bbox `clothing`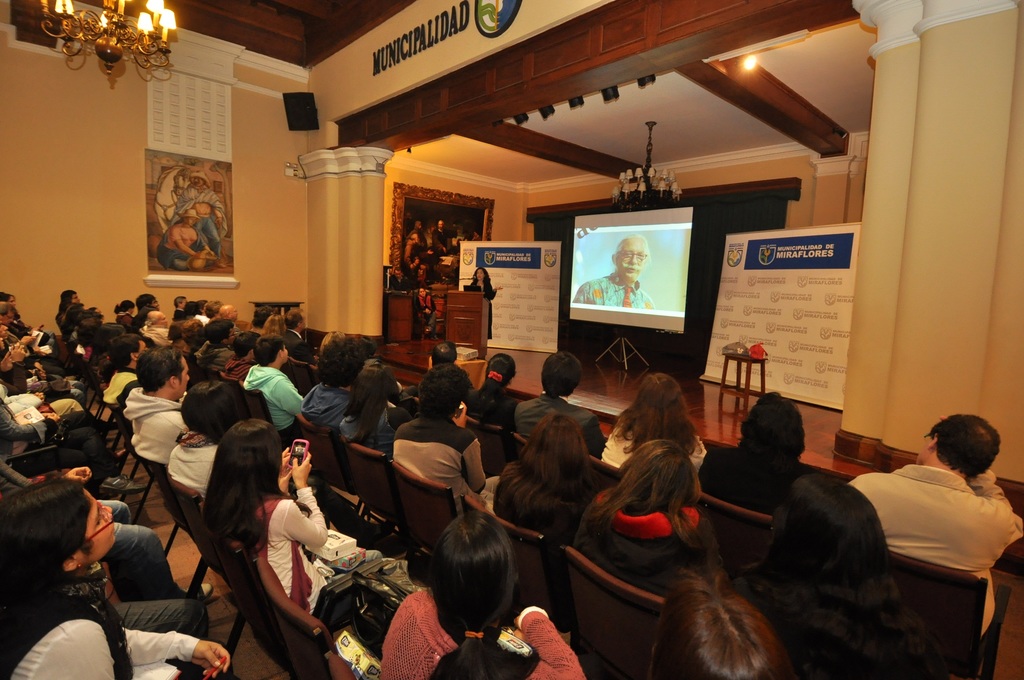
(left=426, top=359, right=468, bottom=414)
